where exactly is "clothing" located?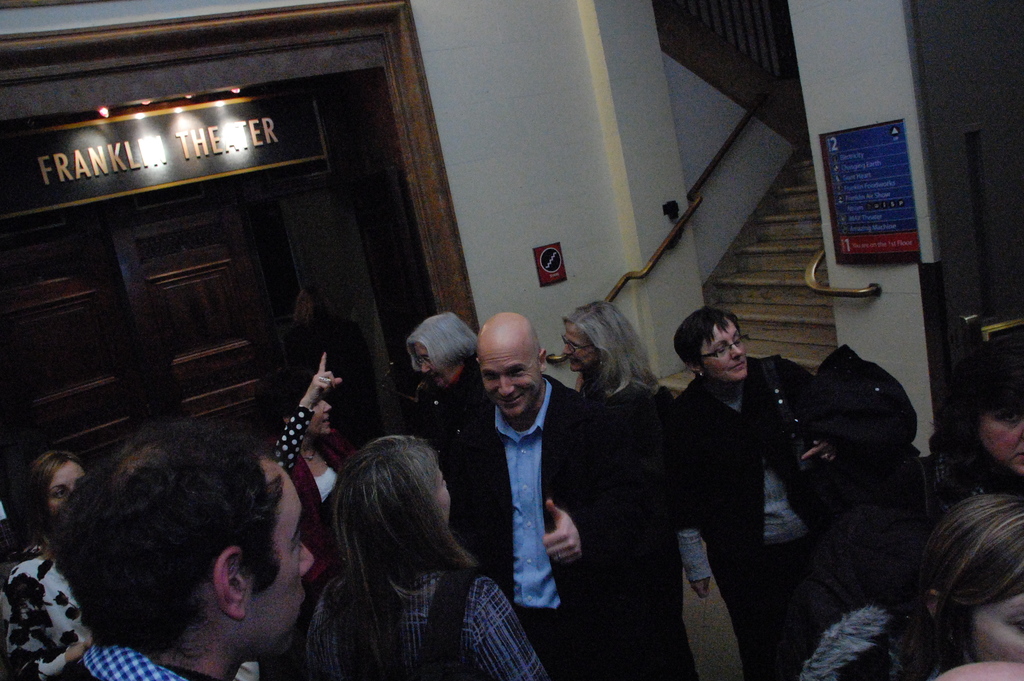
Its bounding box is (589,377,700,680).
